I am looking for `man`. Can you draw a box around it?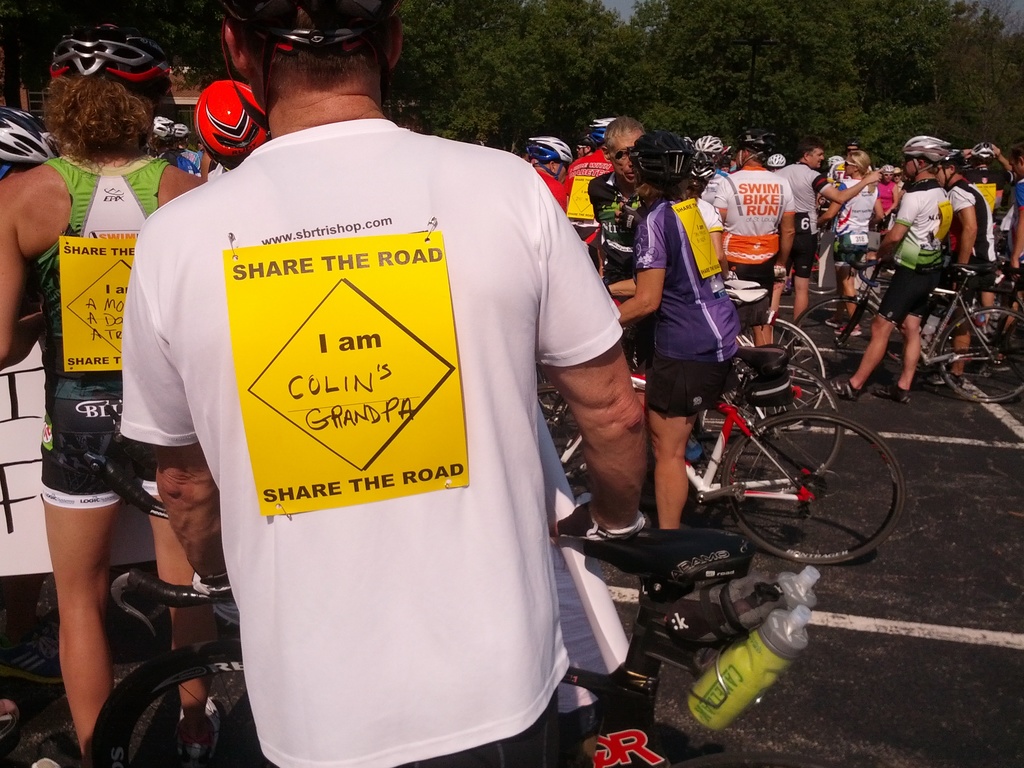
Sure, the bounding box is x1=712, y1=127, x2=801, y2=351.
